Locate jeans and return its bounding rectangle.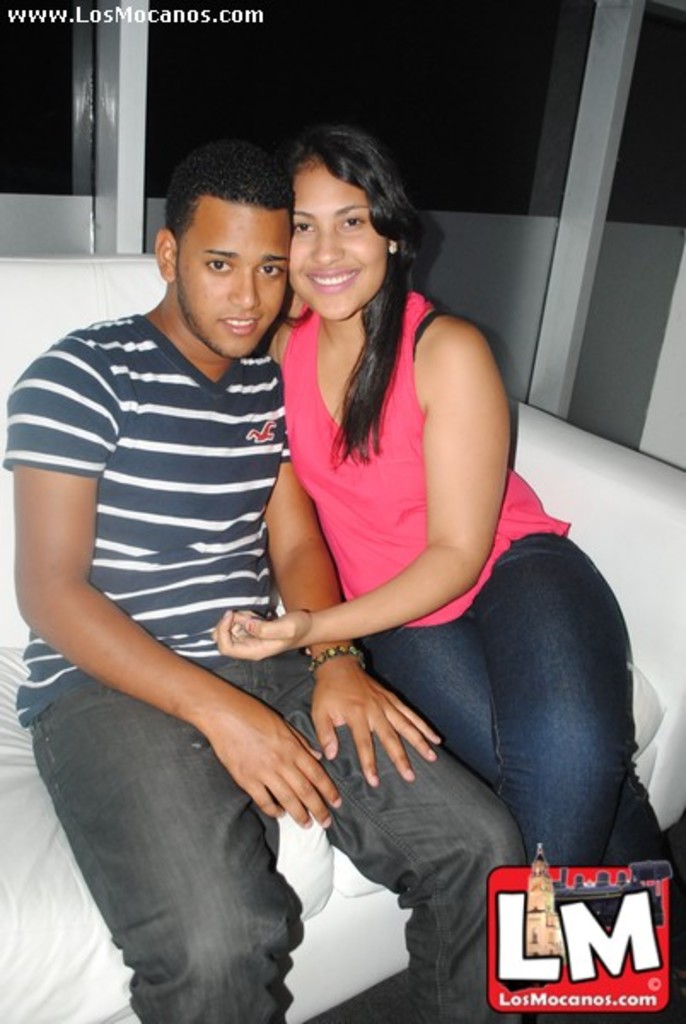
left=360, top=532, right=667, bottom=865.
